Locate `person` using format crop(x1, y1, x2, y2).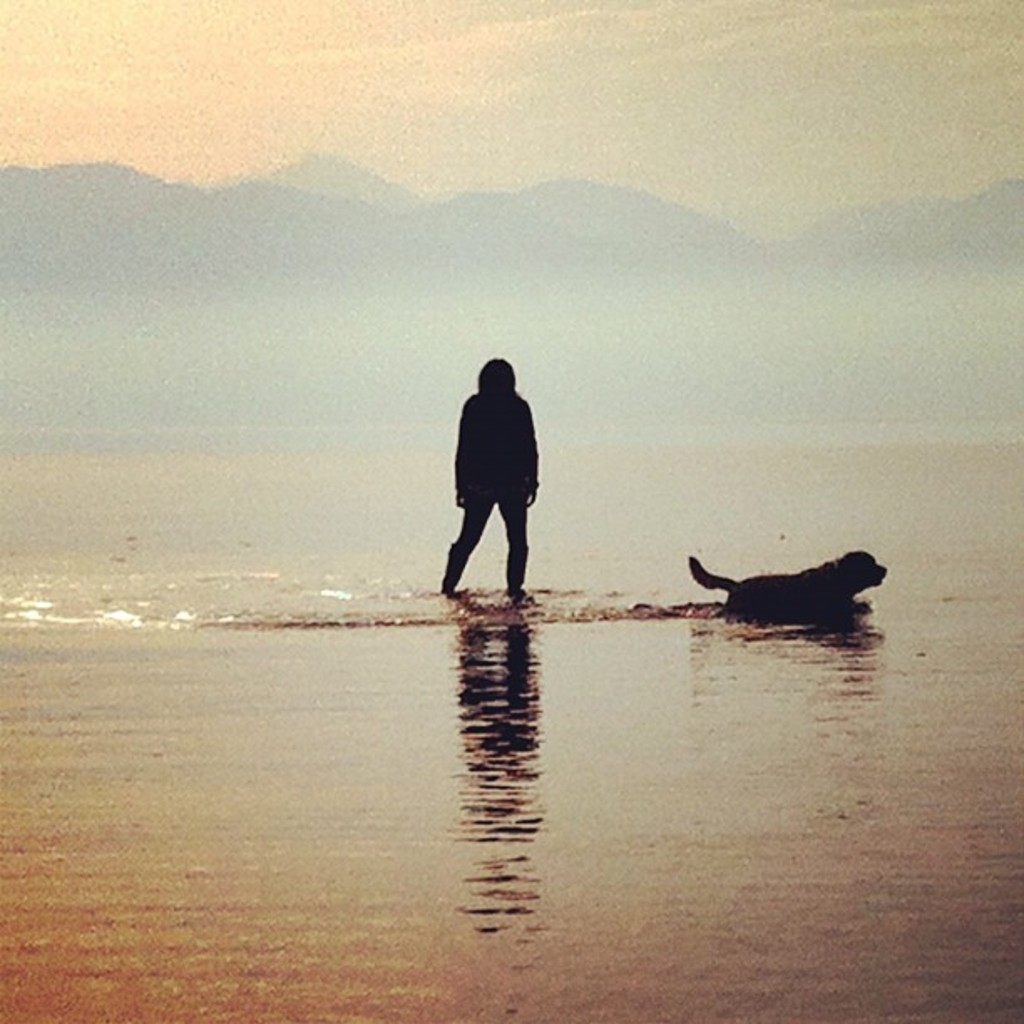
crop(447, 350, 550, 604).
